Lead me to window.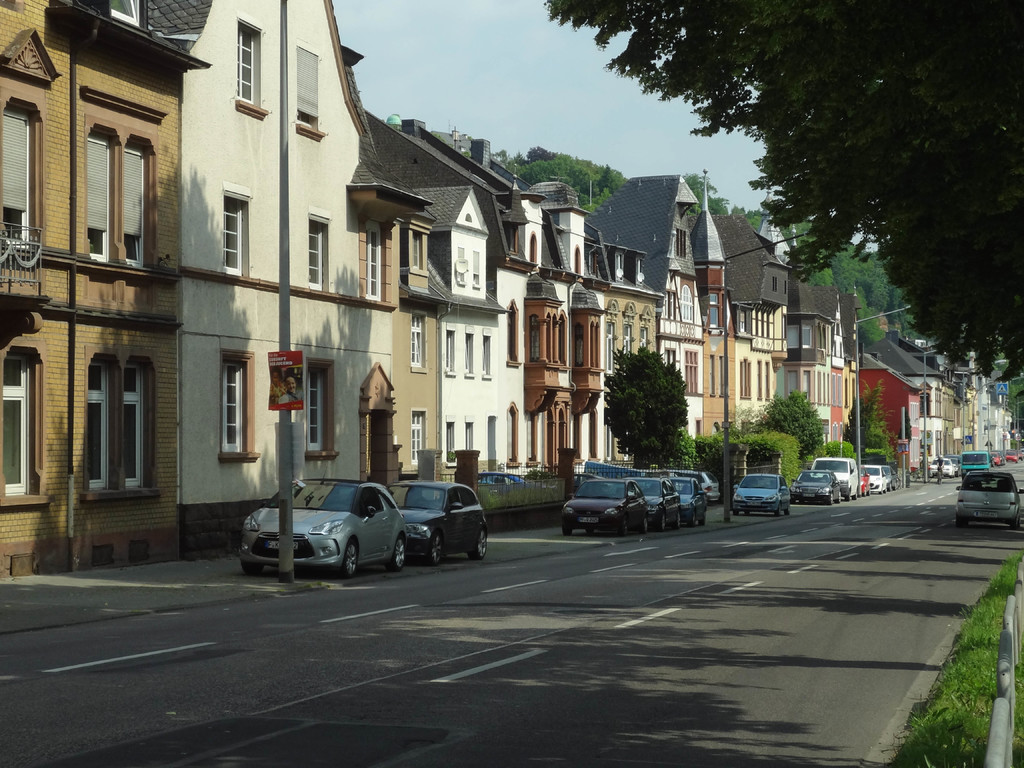
Lead to x1=472 y1=250 x2=481 y2=288.
